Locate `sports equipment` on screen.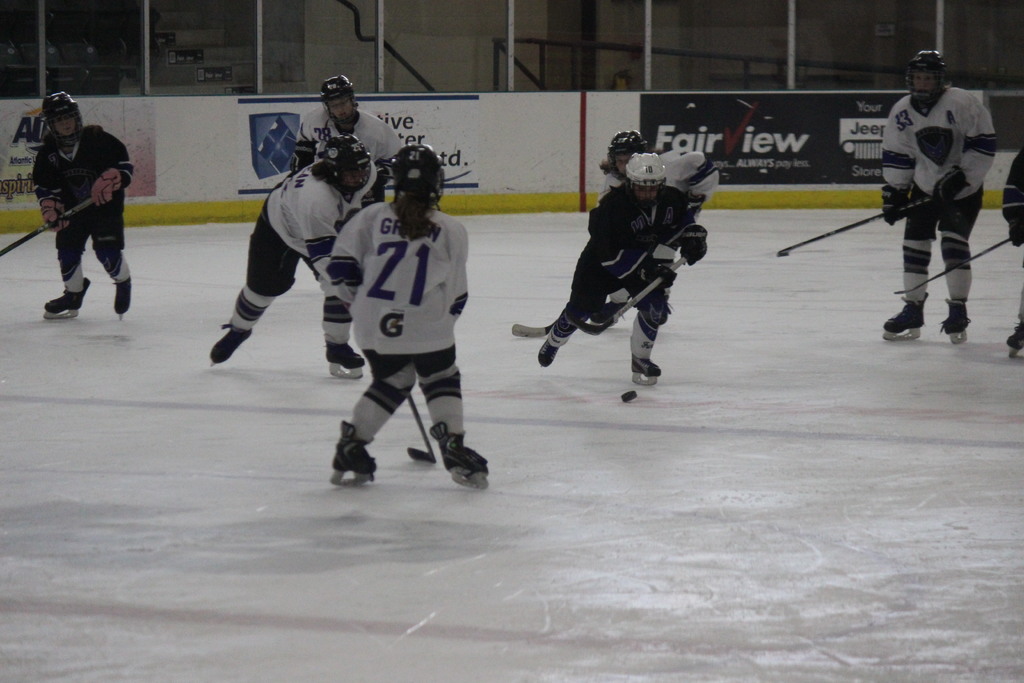
On screen at rect(607, 129, 644, 181).
